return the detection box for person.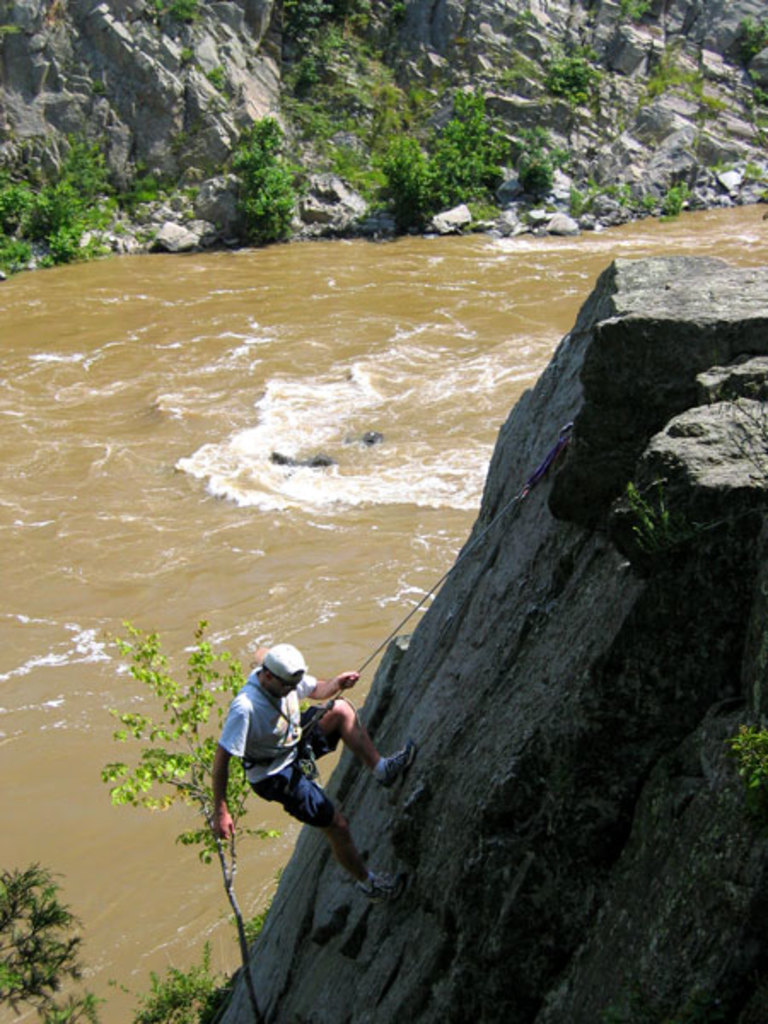
Rect(215, 642, 415, 894).
